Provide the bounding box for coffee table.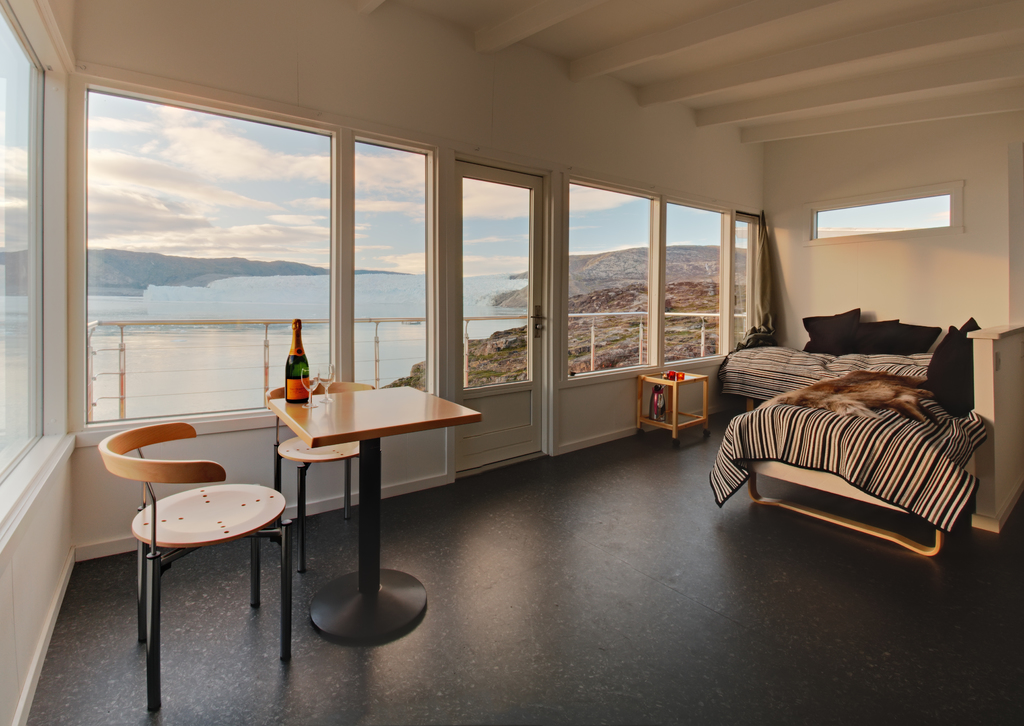
(x1=636, y1=362, x2=701, y2=453).
